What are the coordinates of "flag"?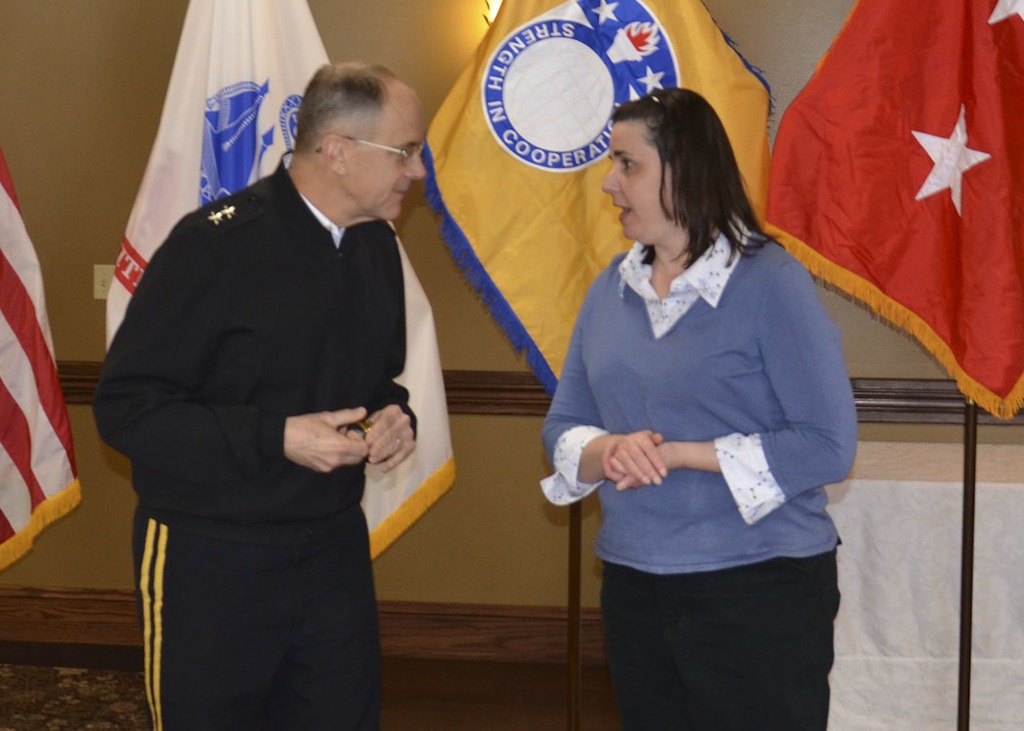
box=[106, 0, 464, 560].
